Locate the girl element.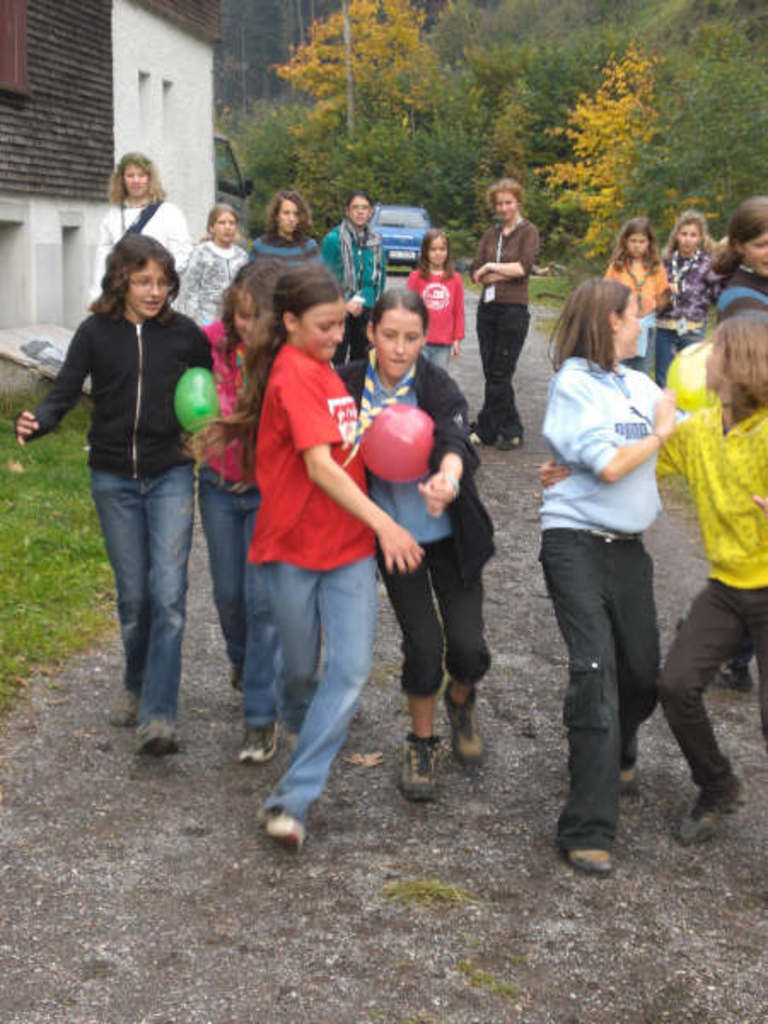
Element bbox: BBox(186, 265, 423, 852).
